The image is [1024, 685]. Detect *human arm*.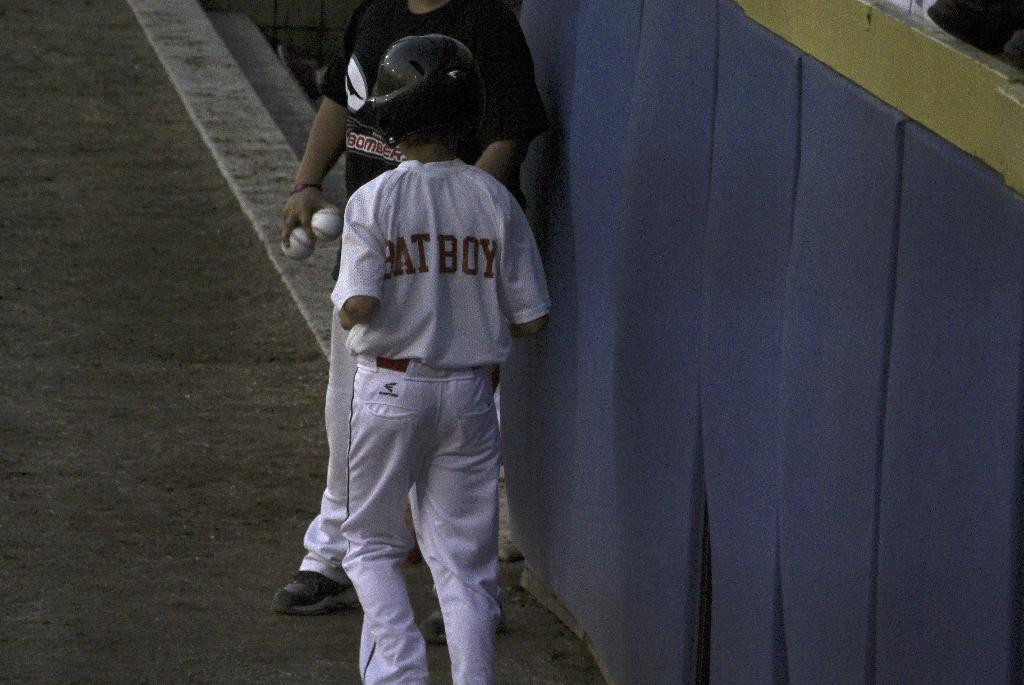
Detection: (x1=280, y1=93, x2=344, y2=239).
